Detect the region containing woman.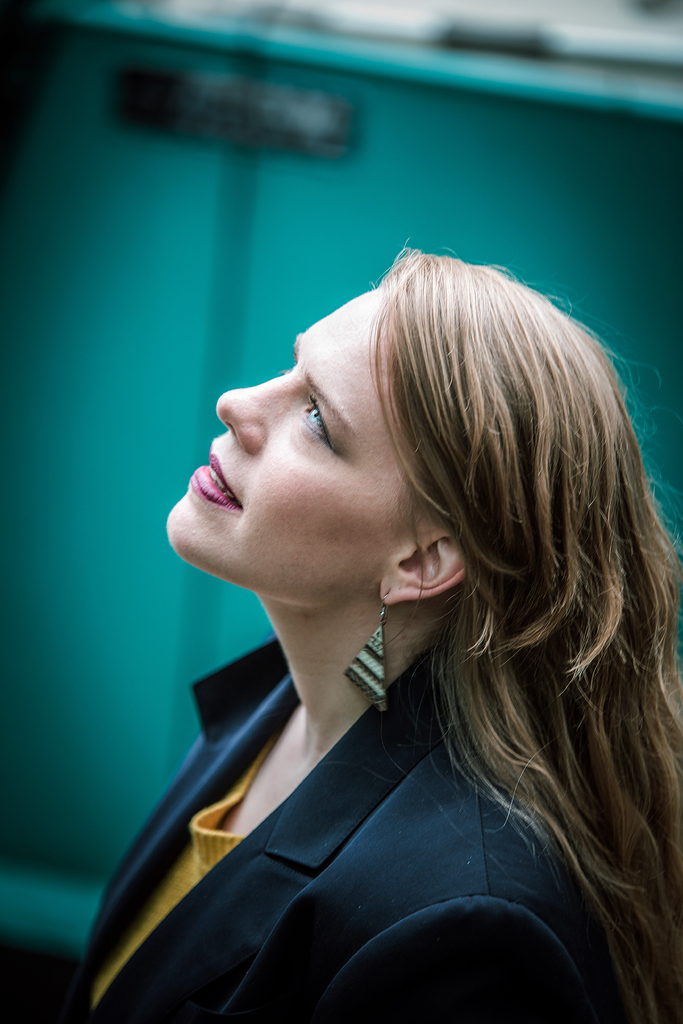
(x1=79, y1=187, x2=682, y2=1011).
